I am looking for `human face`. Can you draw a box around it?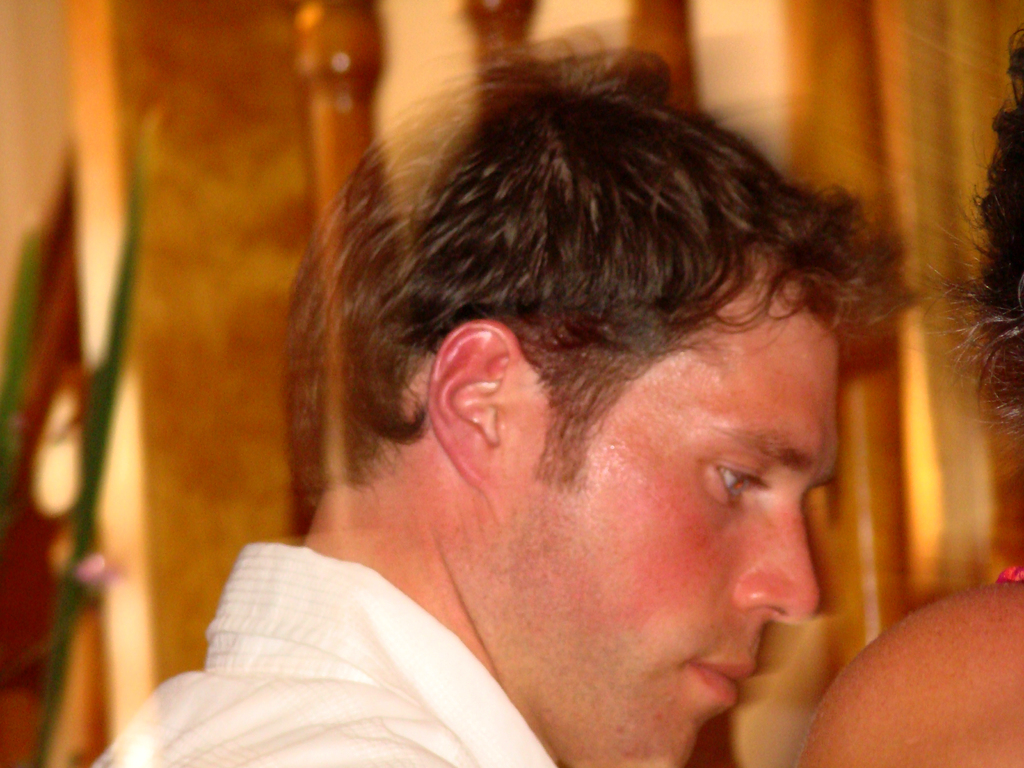
Sure, the bounding box is bbox=(487, 265, 837, 767).
